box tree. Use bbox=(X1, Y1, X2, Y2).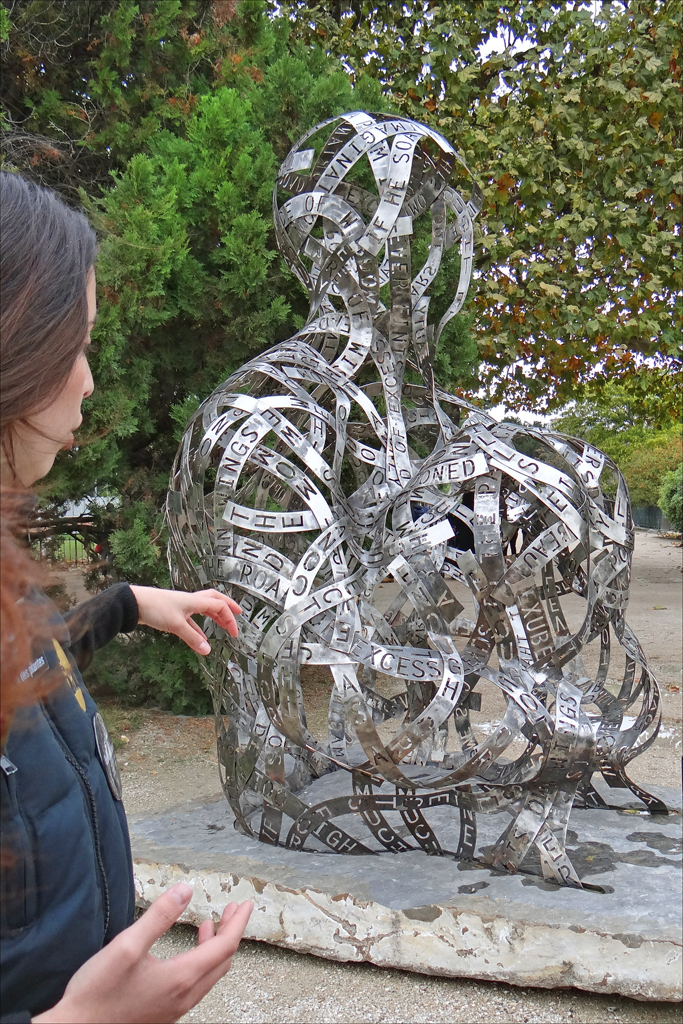
bbox=(0, 0, 682, 749).
